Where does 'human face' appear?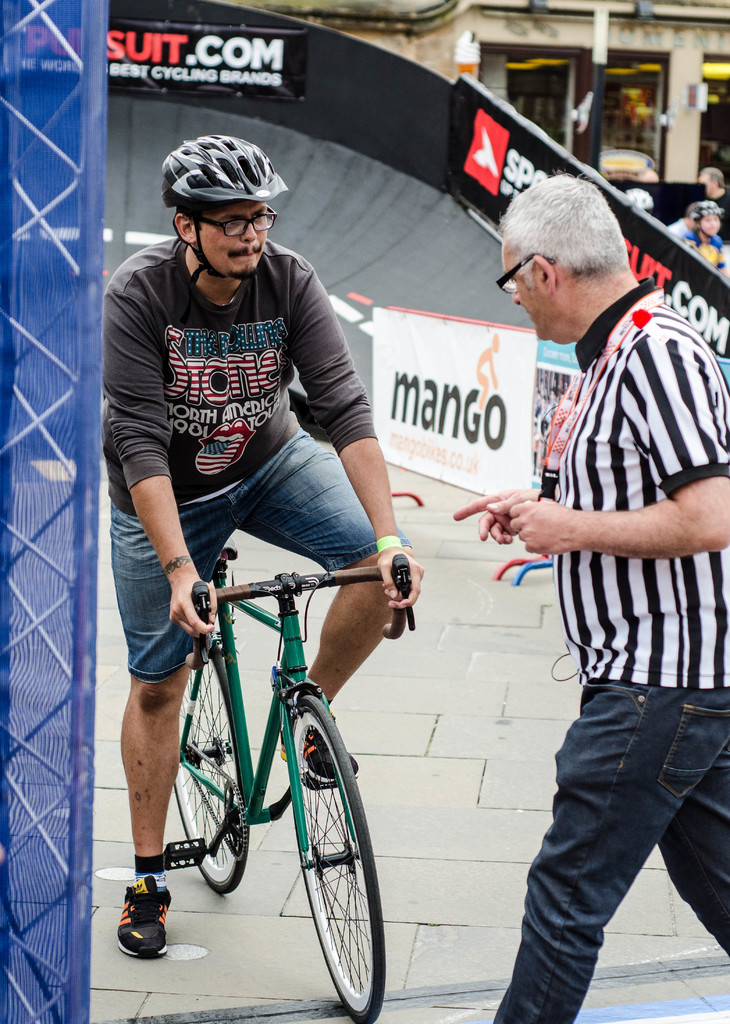
Appears at box=[499, 233, 555, 344].
